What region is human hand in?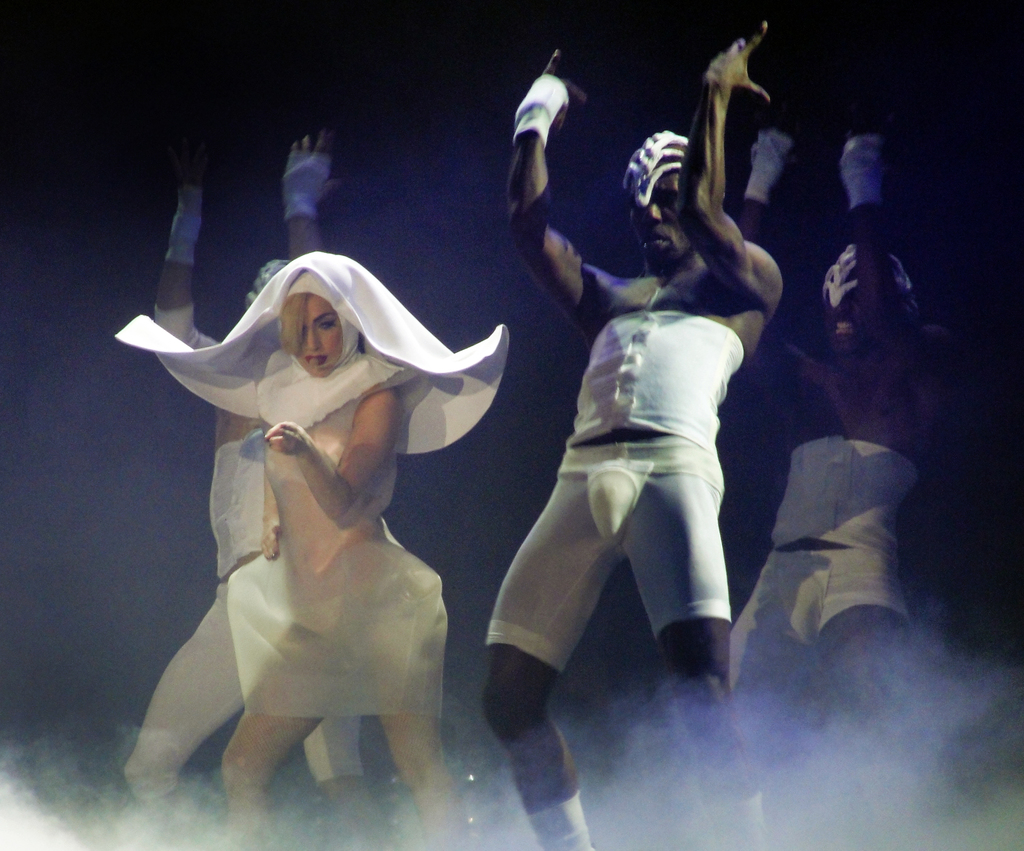
l=704, t=21, r=778, b=113.
